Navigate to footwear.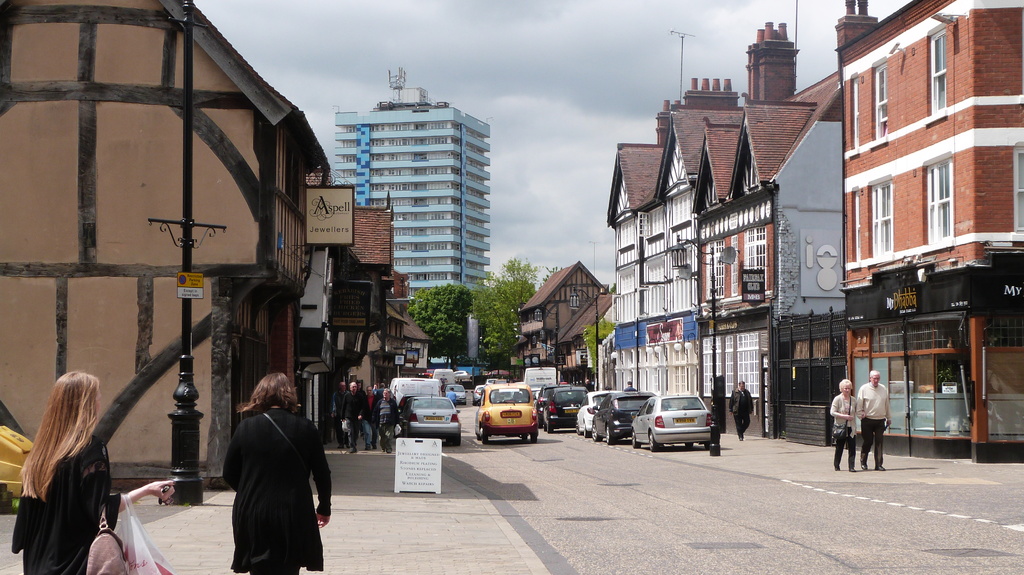
Navigation target: l=372, t=443, r=380, b=453.
